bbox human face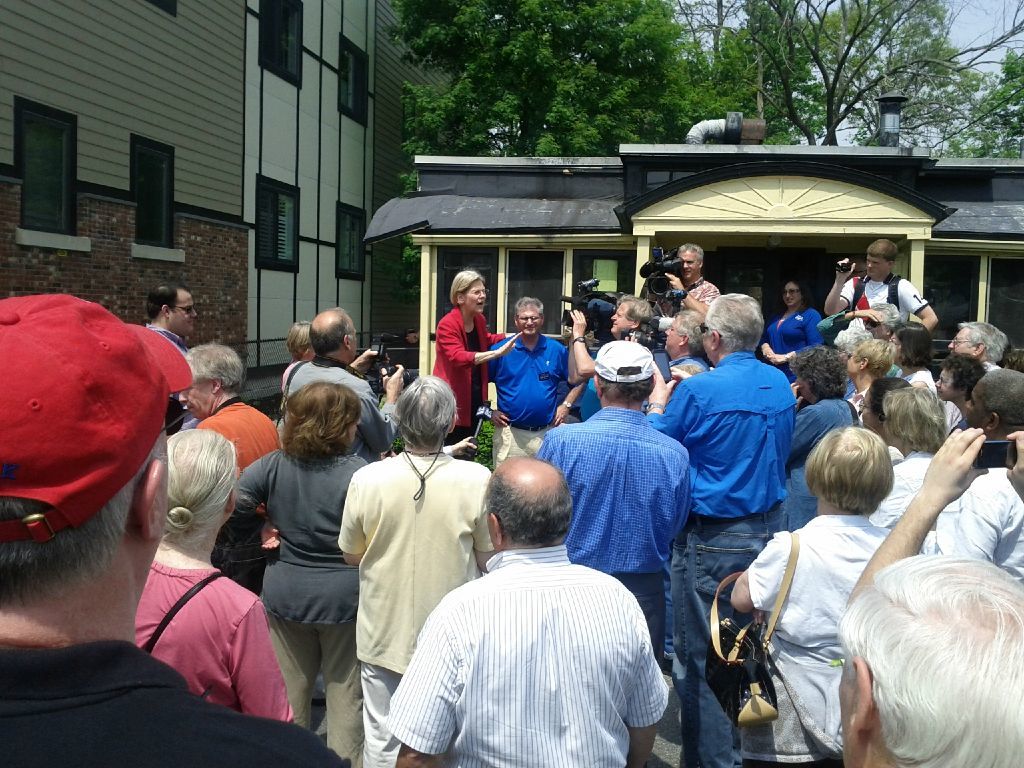
870:253:891:275
